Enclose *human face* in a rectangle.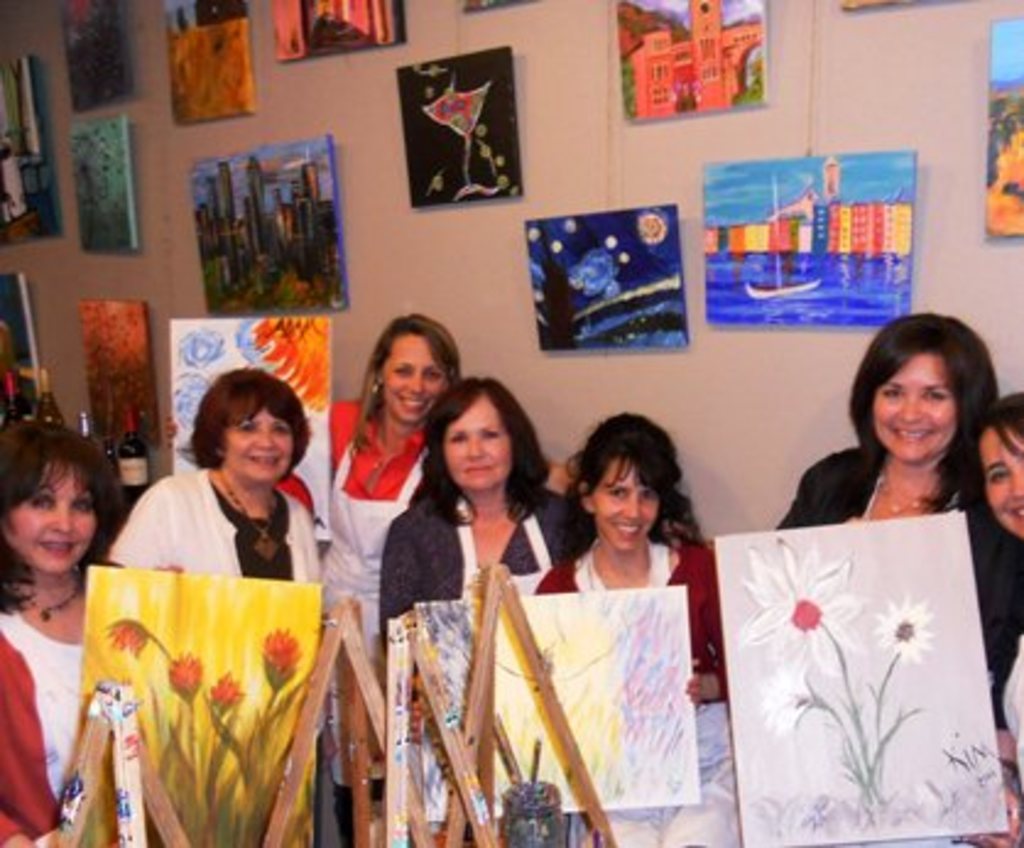
x1=220 y1=397 x2=299 y2=488.
